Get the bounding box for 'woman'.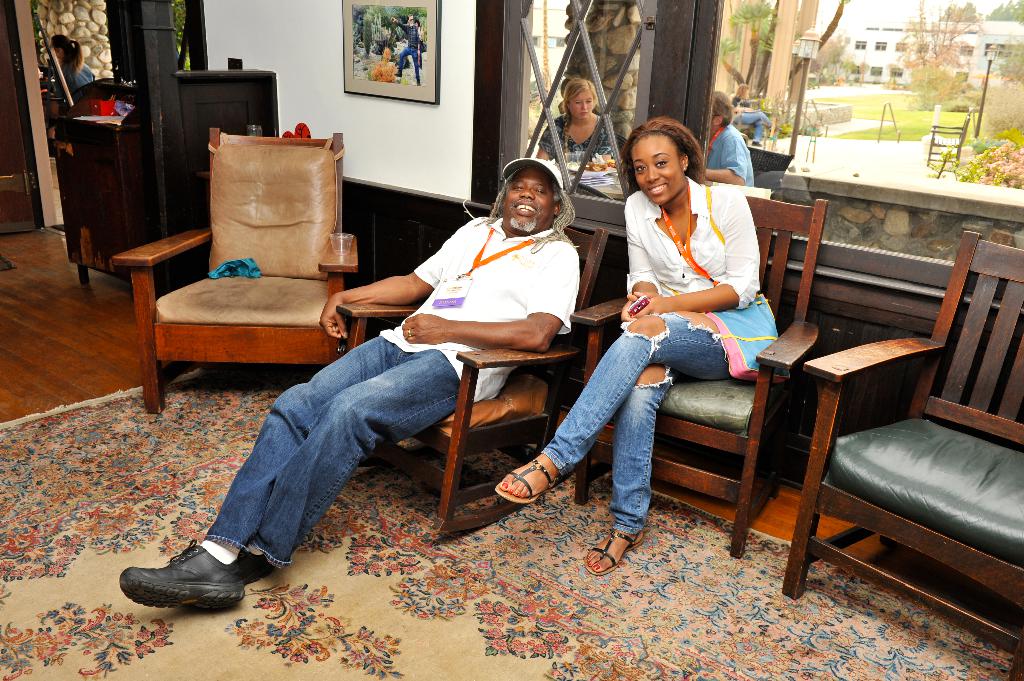
region(541, 77, 610, 166).
